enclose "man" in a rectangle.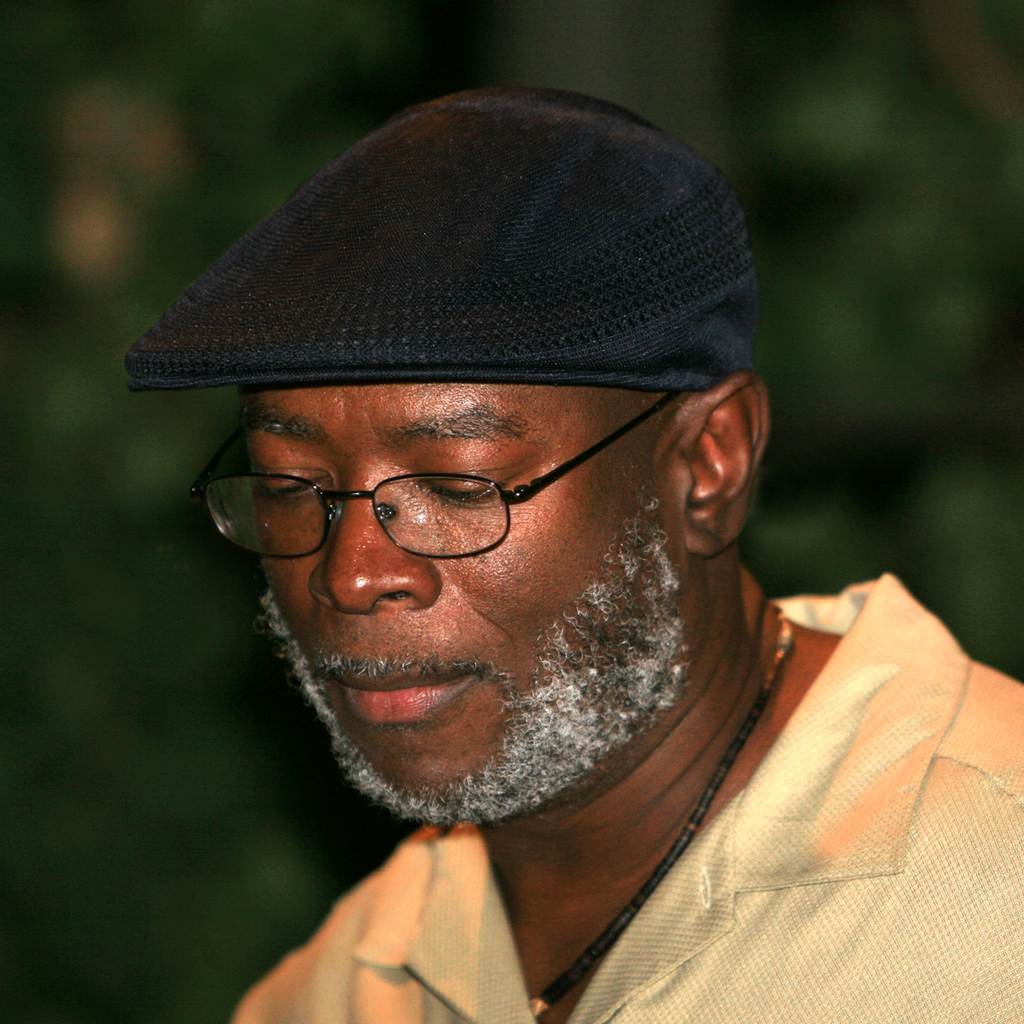
[left=109, top=64, right=1023, bottom=1023].
